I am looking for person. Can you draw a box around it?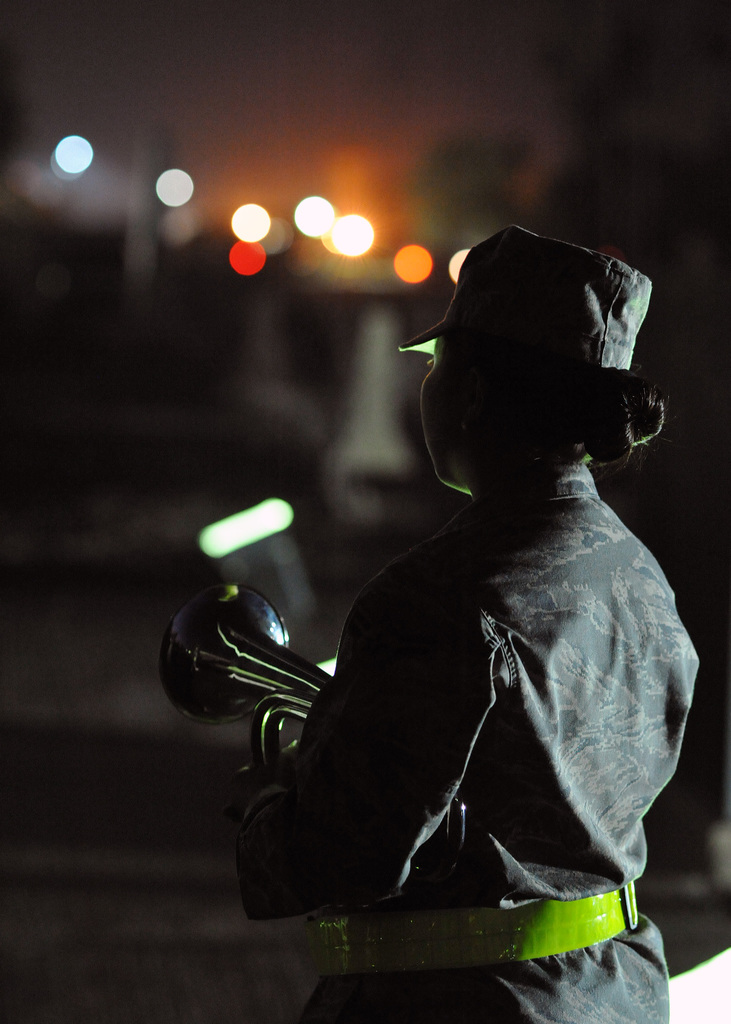
Sure, the bounding box is [234,227,702,1023].
